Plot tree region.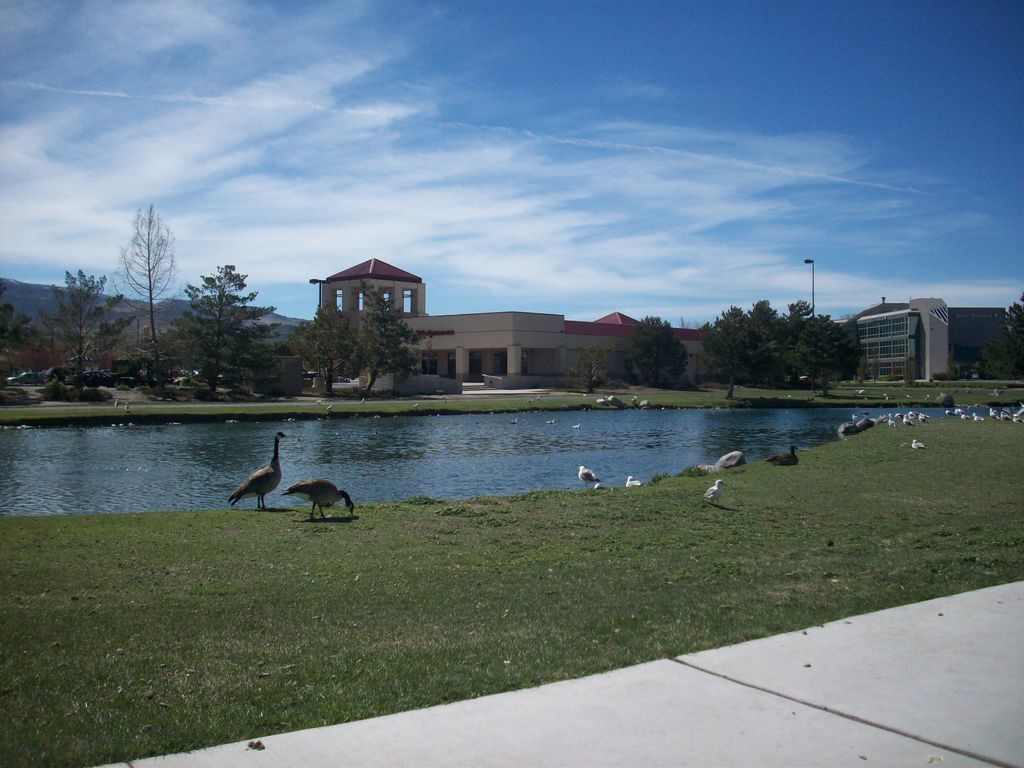
Plotted at x1=1, y1=292, x2=60, y2=364.
